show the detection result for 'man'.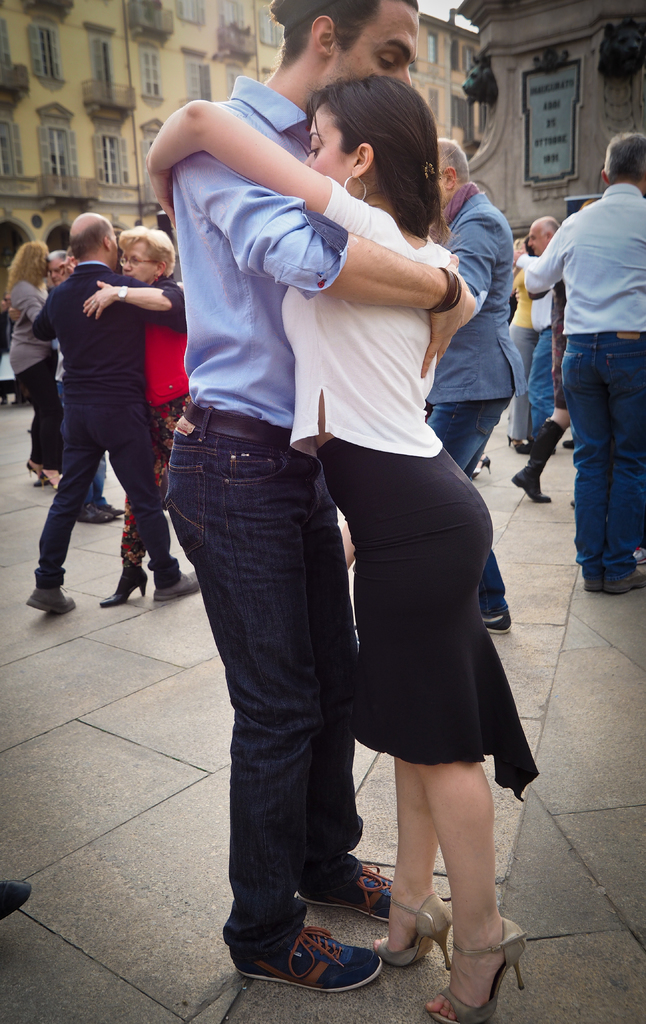
<bbox>525, 211, 572, 435</bbox>.
